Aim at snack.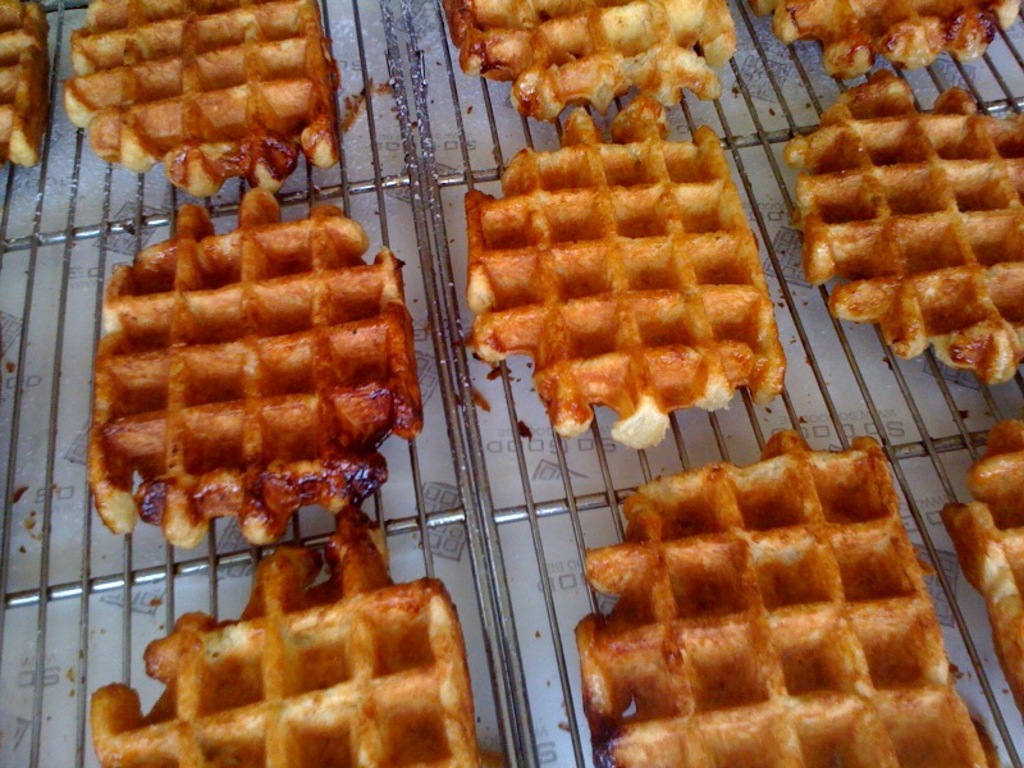
Aimed at bbox=[0, 0, 42, 157].
